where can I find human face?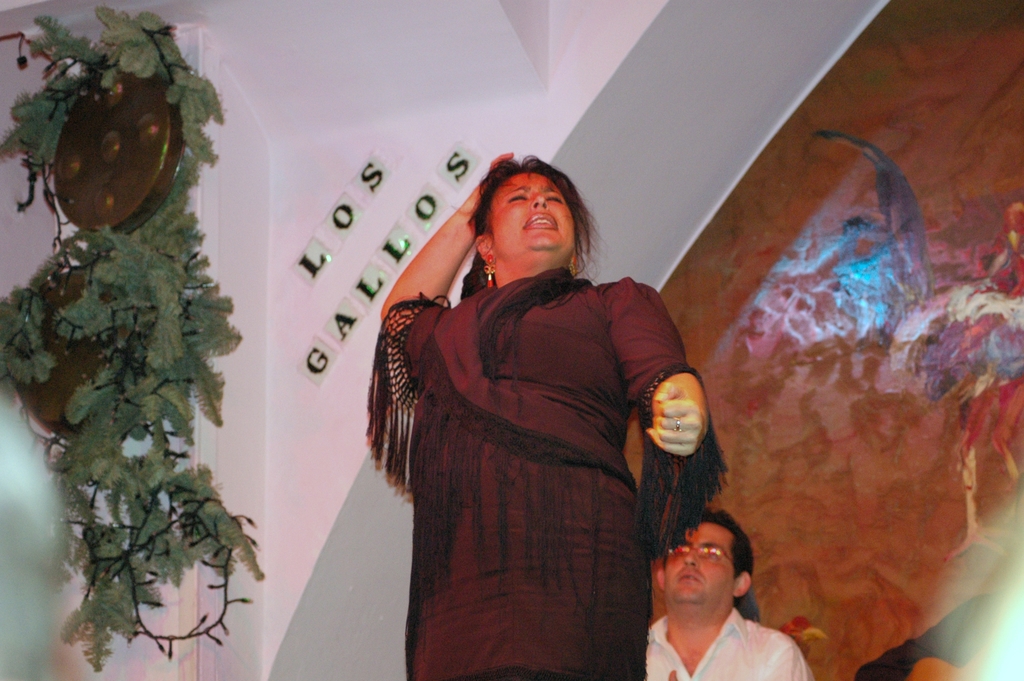
You can find it at 493,170,579,267.
